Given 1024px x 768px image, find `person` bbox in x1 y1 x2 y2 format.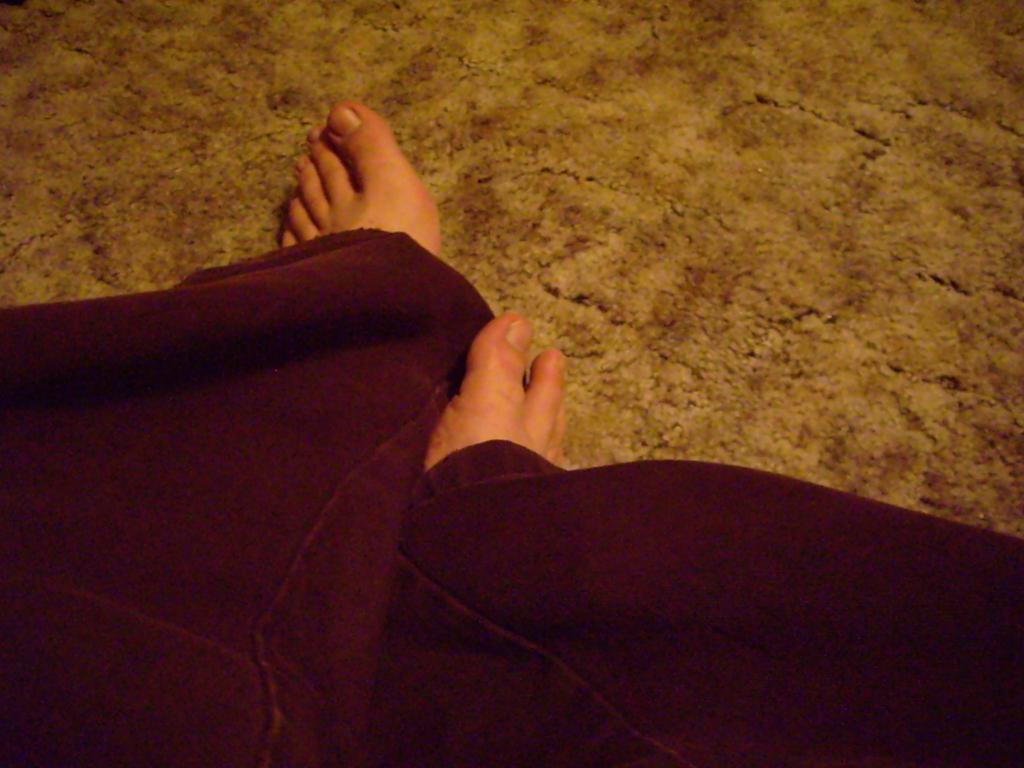
0 99 1023 767.
